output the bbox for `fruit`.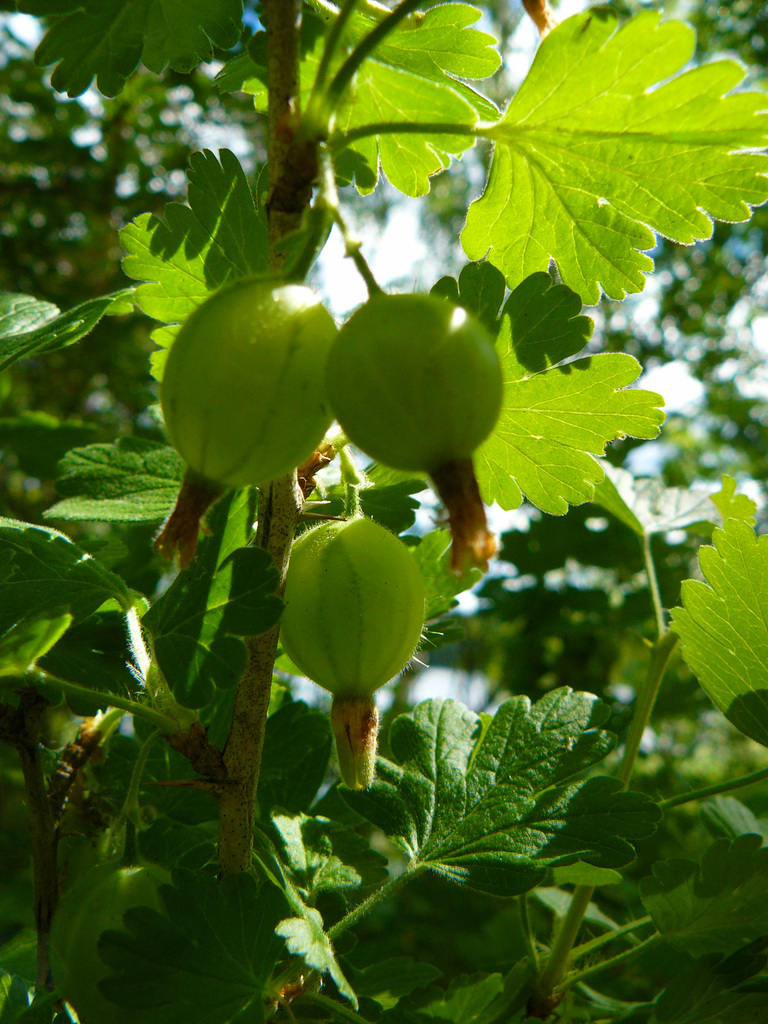
bbox=(318, 280, 509, 486).
